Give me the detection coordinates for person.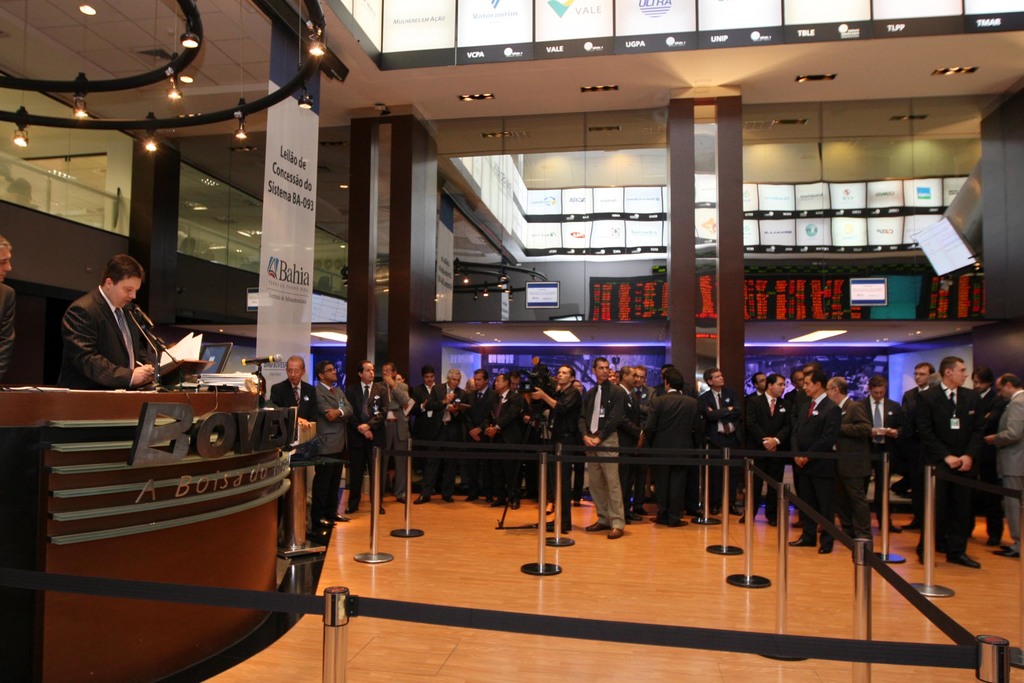
449 368 496 502.
